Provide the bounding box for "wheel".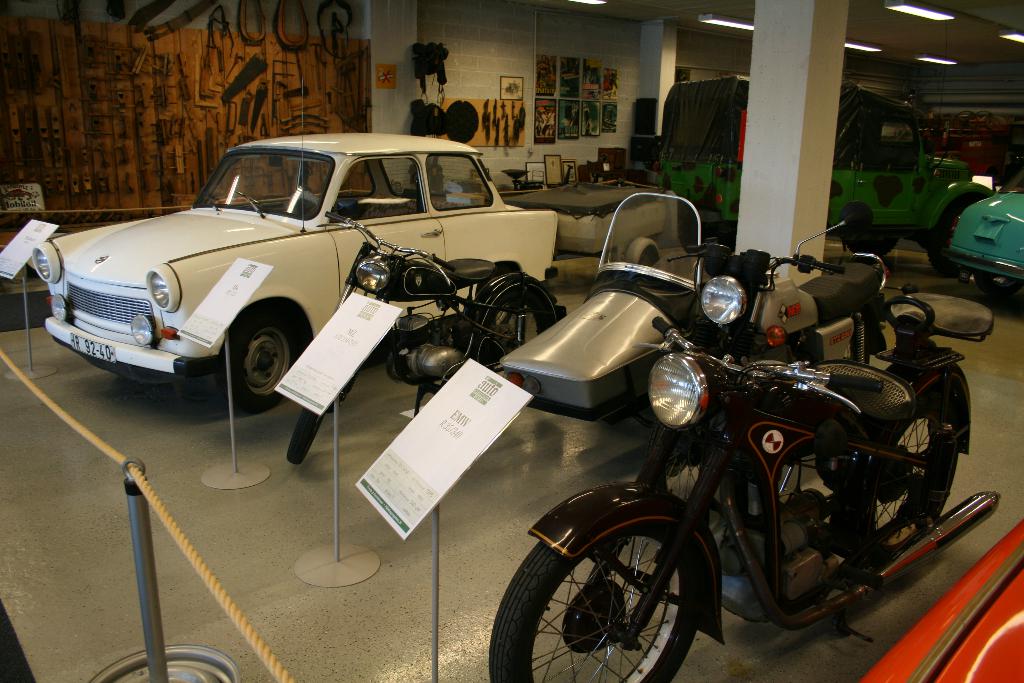
(x1=472, y1=288, x2=550, y2=367).
